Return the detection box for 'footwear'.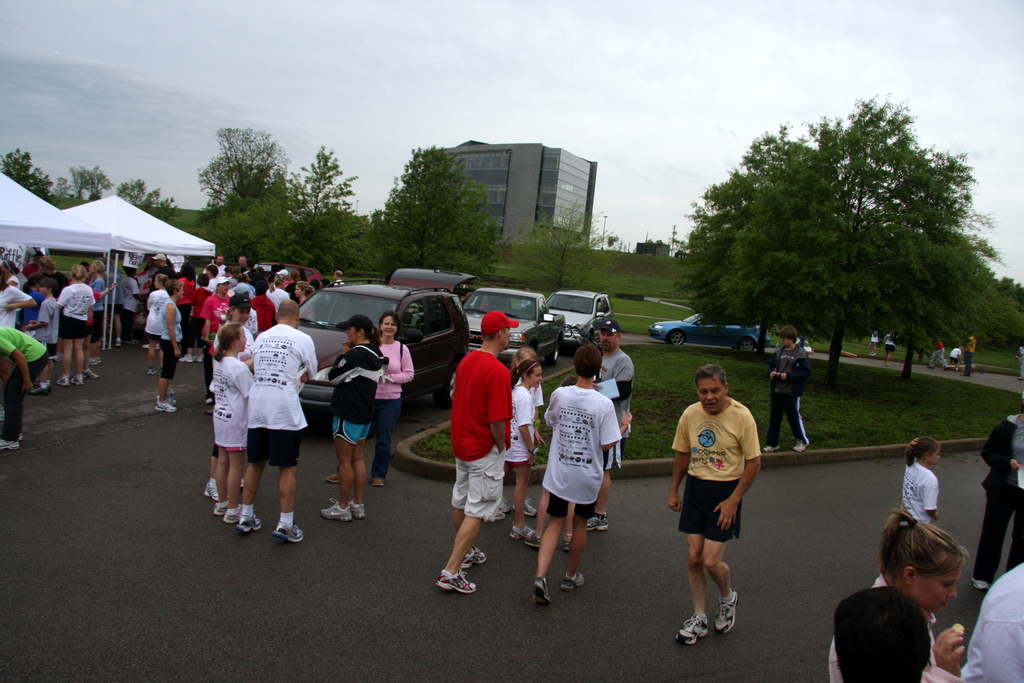
<region>116, 341, 122, 346</region>.
